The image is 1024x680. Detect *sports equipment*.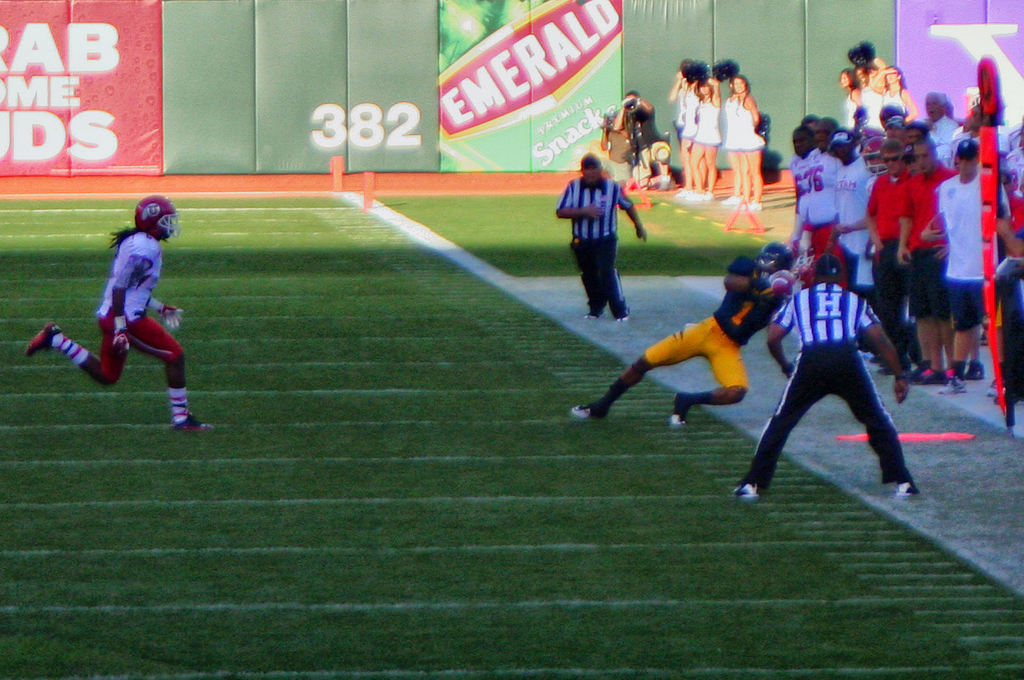
Detection: x1=111, y1=324, x2=132, y2=357.
